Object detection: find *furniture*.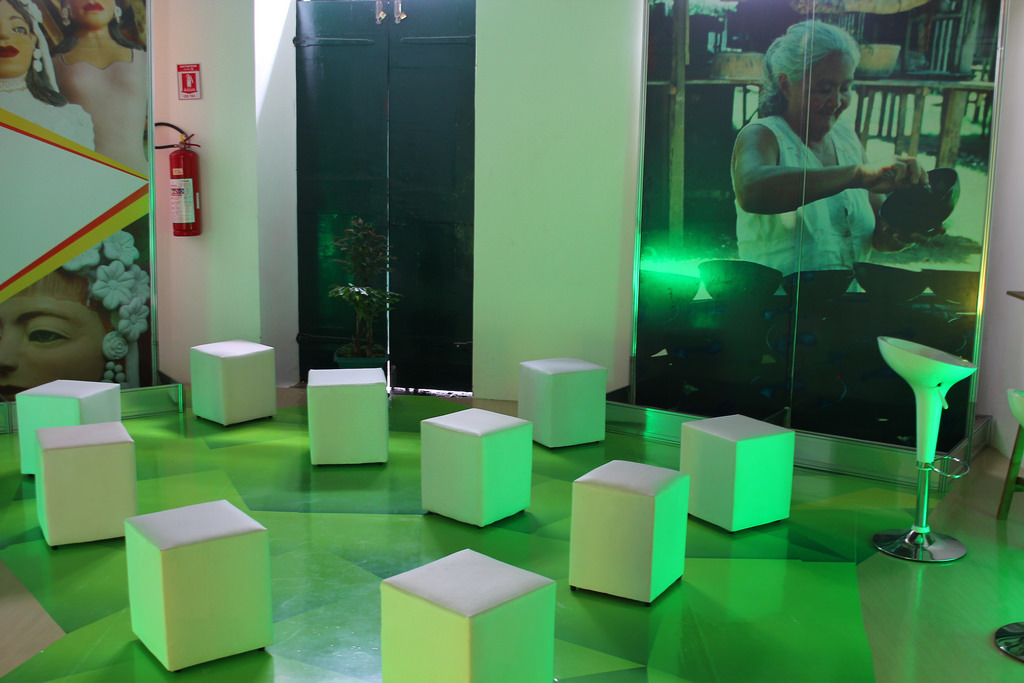
<region>378, 544, 558, 682</region>.
